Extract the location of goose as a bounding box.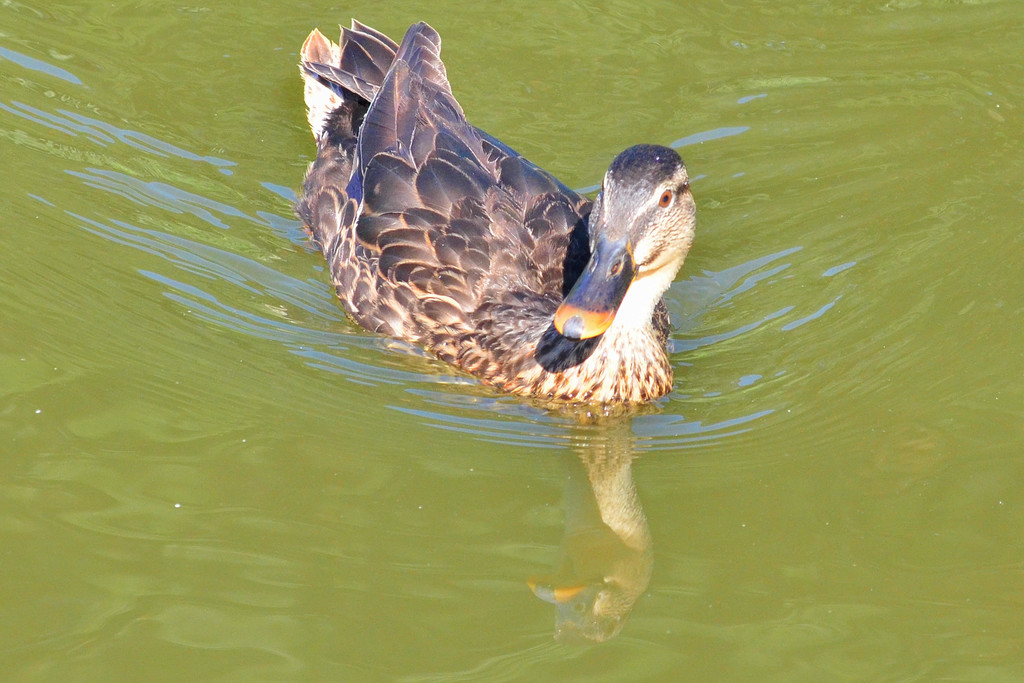
300/24/706/420.
